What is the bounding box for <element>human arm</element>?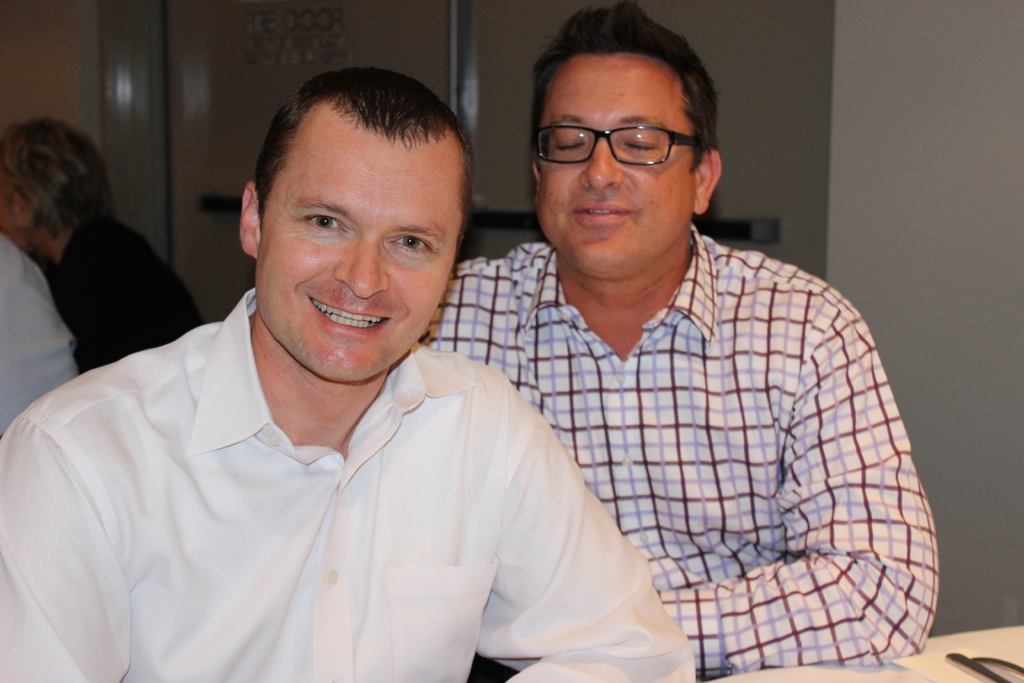
(476, 387, 700, 682).
